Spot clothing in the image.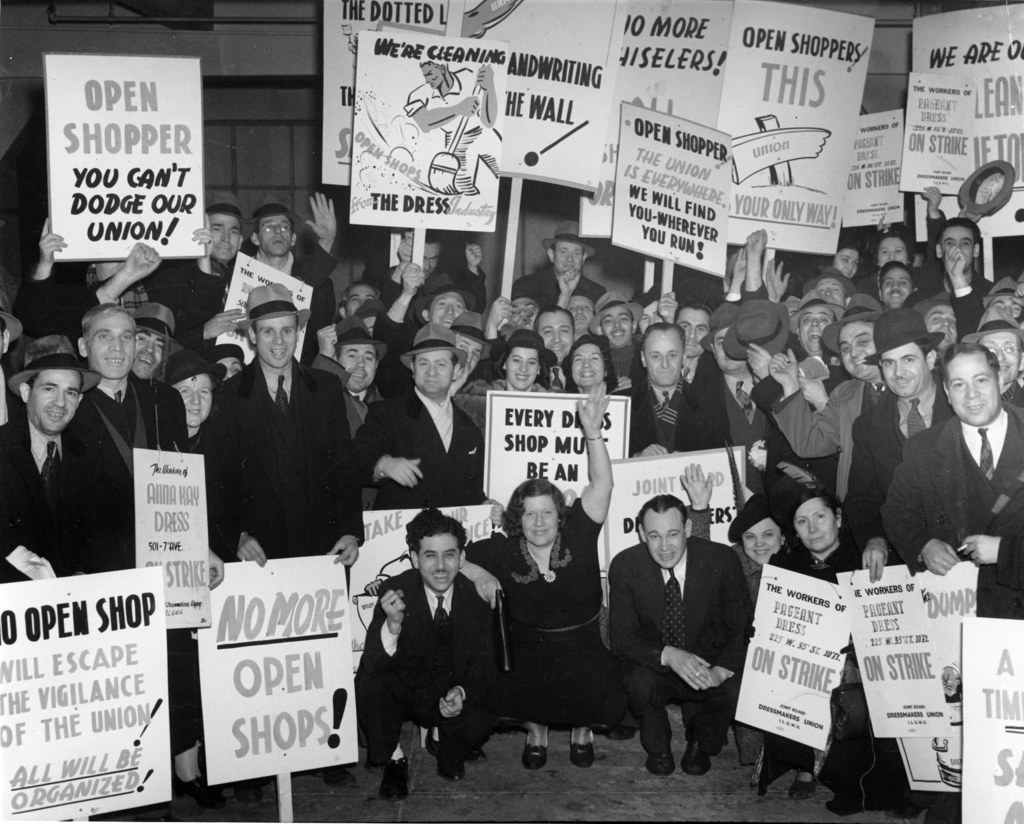
clothing found at [164, 257, 226, 324].
